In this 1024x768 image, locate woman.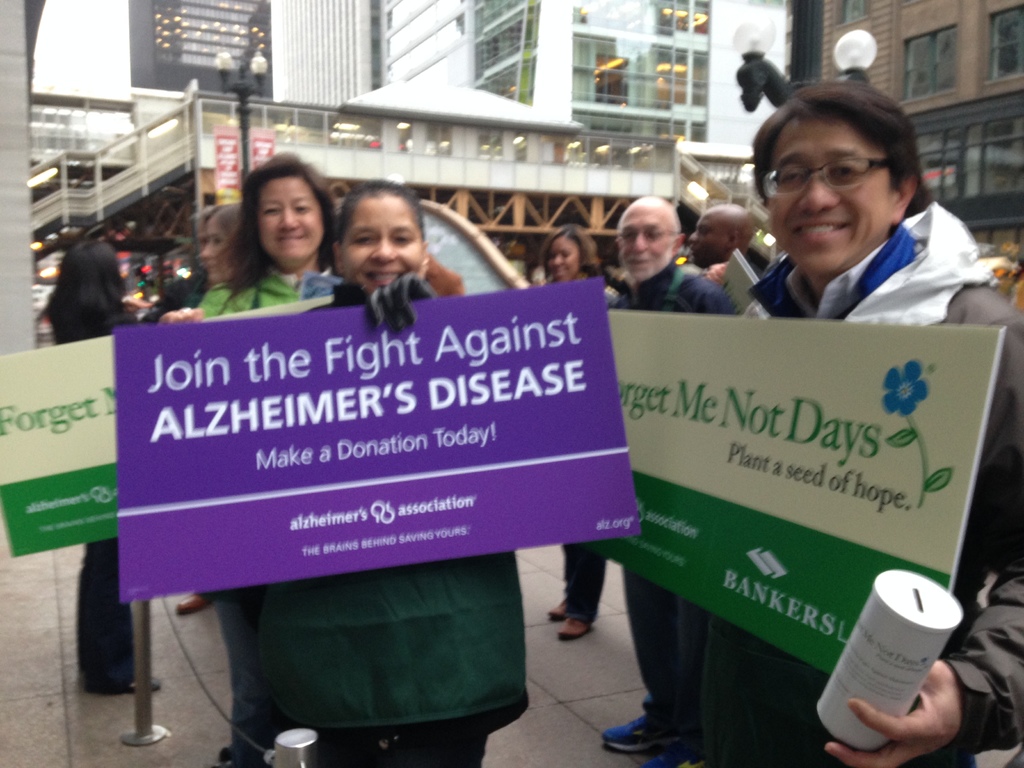
Bounding box: l=536, t=218, r=641, b=641.
